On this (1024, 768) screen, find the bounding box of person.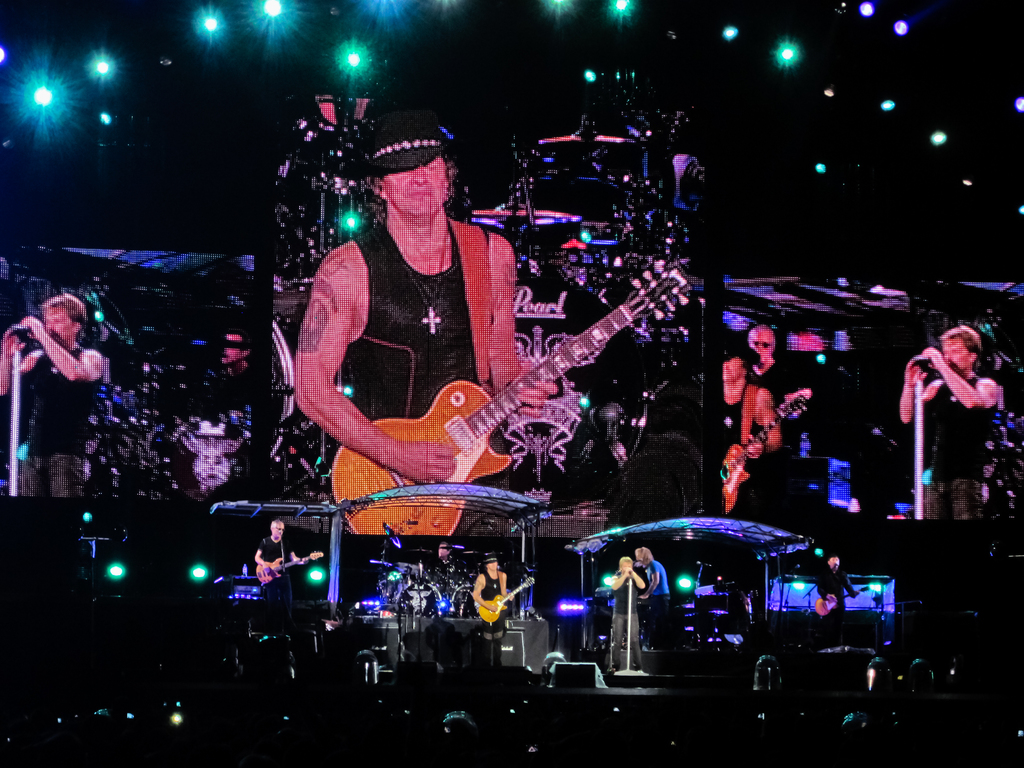
Bounding box: rect(476, 552, 515, 669).
